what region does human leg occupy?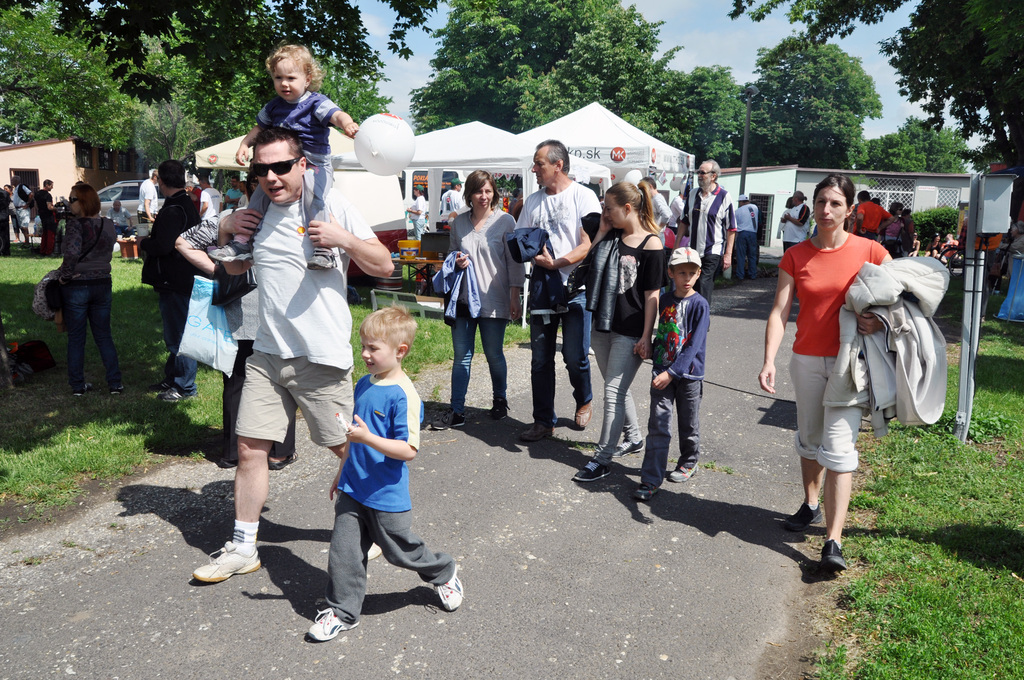
bbox=(819, 361, 858, 565).
